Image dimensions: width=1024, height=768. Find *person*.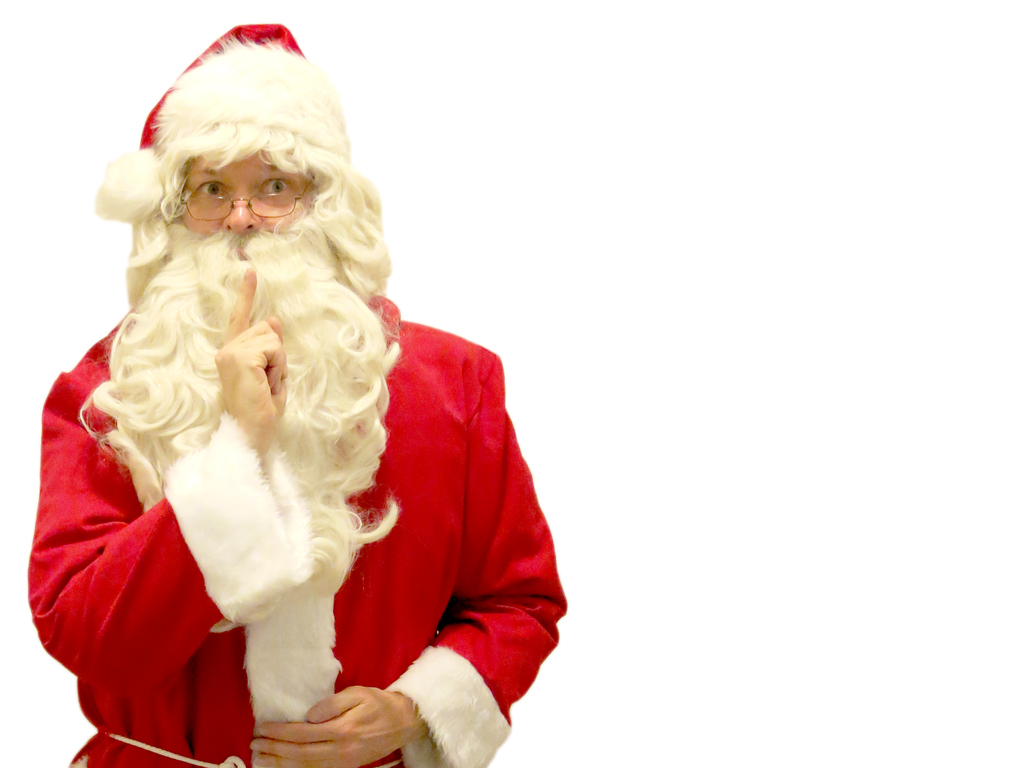
26:43:568:767.
